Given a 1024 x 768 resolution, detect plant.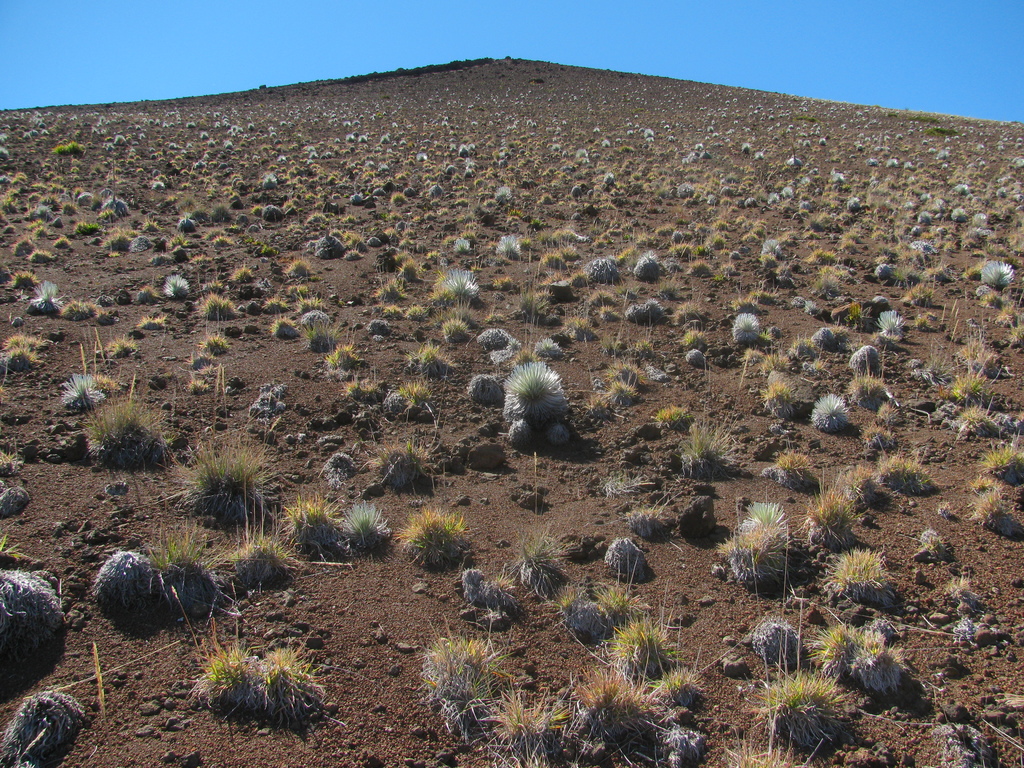
left=29, top=250, right=51, bottom=263.
